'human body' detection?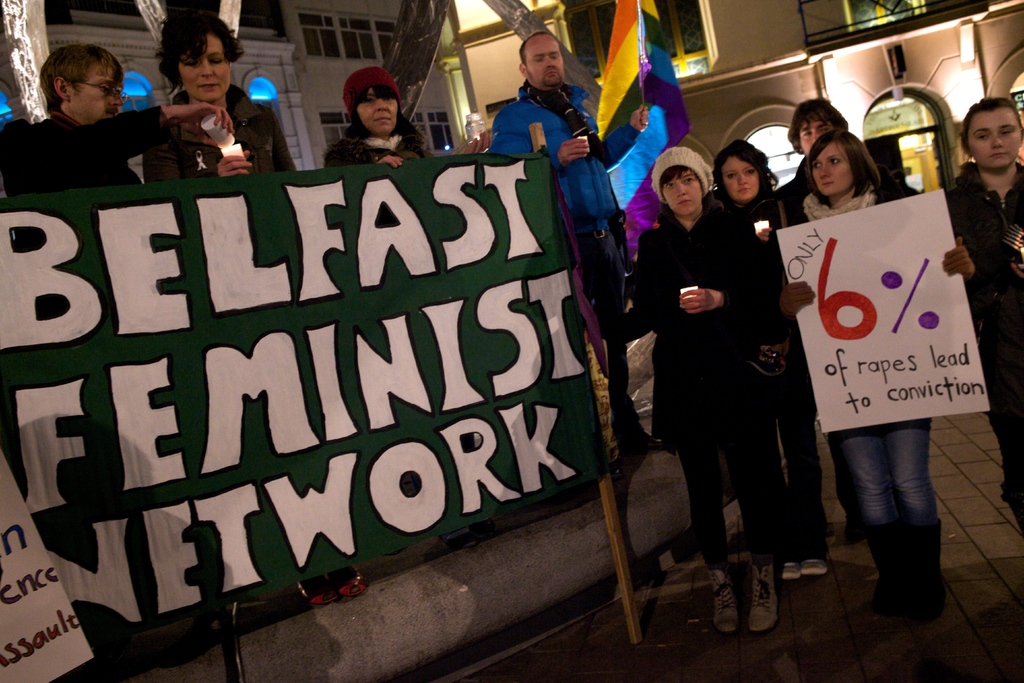
492, 31, 659, 452
